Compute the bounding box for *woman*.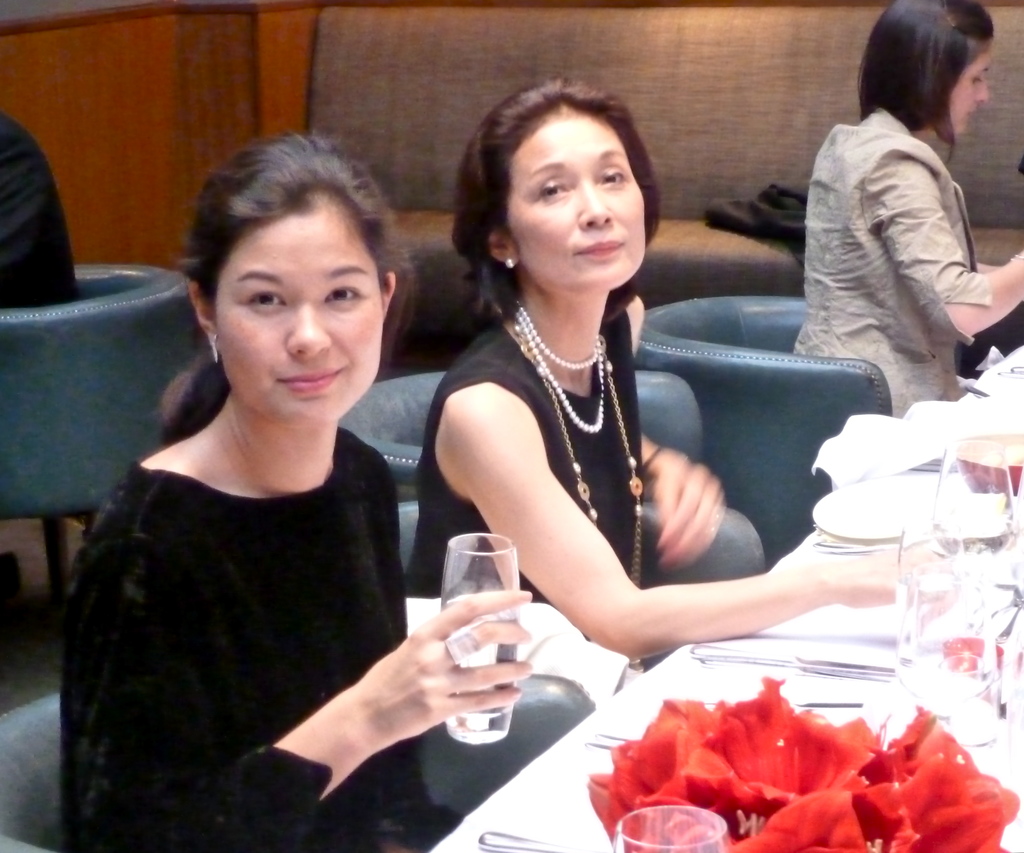
BBox(776, 0, 1017, 431).
